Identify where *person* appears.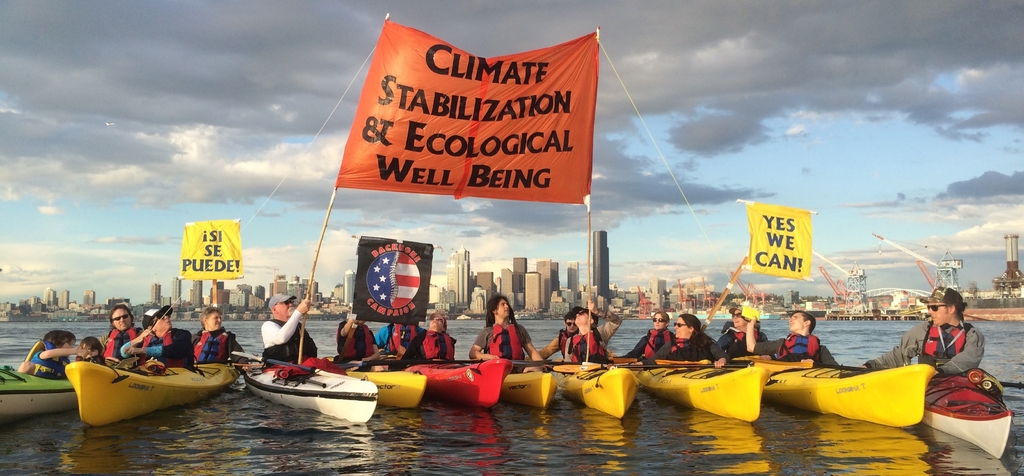
Appears at pyautogui.locateOnScreen(613, 313, 676, 361).
